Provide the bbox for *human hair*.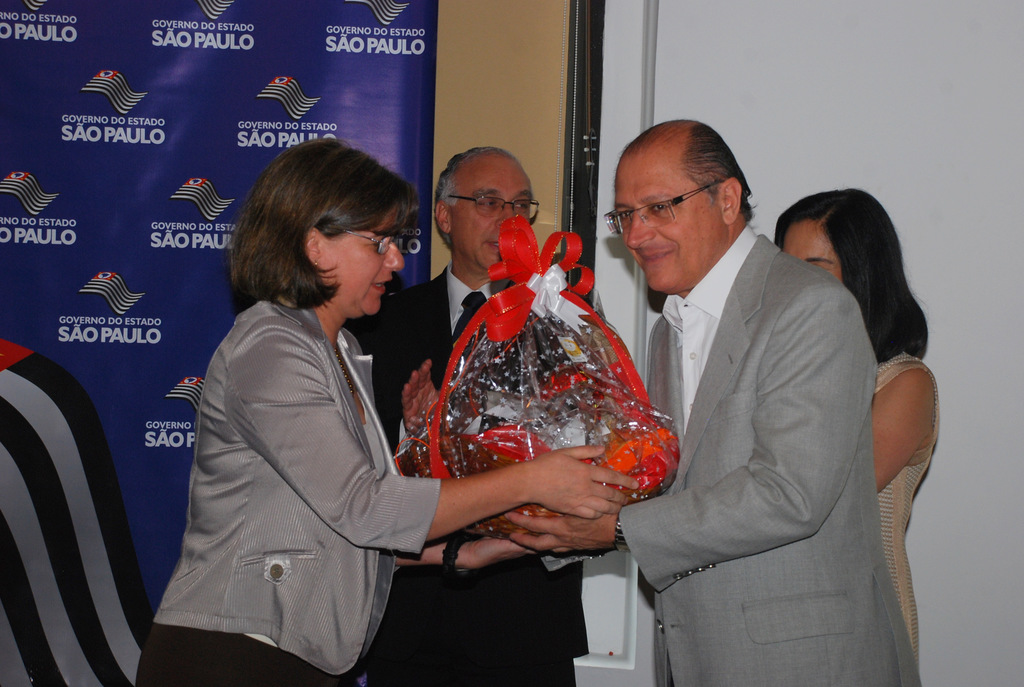
crop(610, 118, 757, 226).
